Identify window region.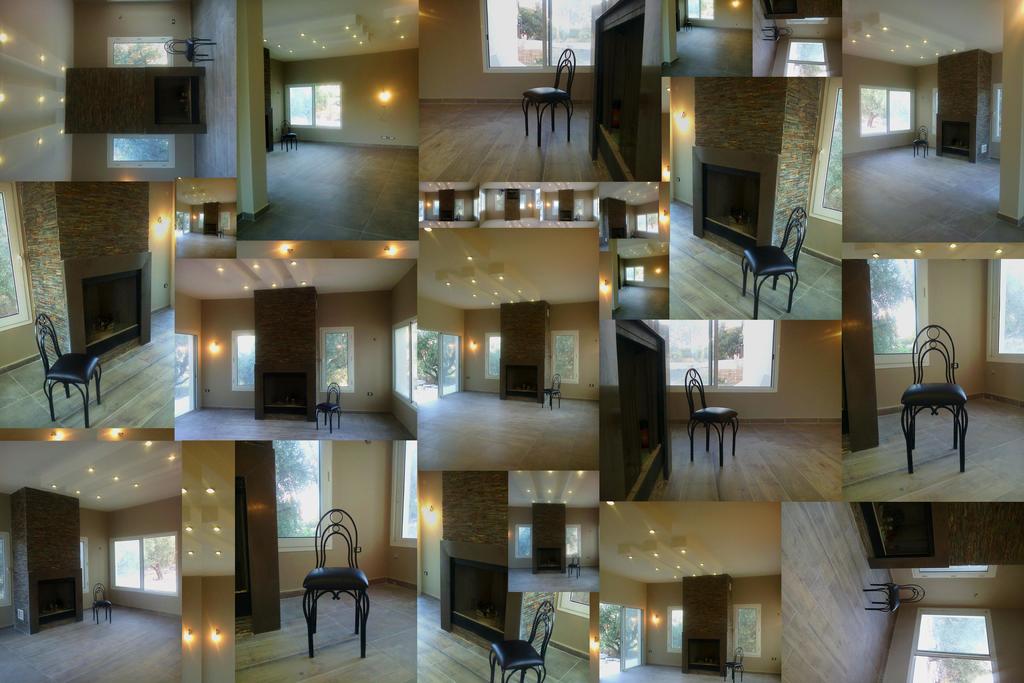
Region: left=321, top=329, right=354, bottom=393.
